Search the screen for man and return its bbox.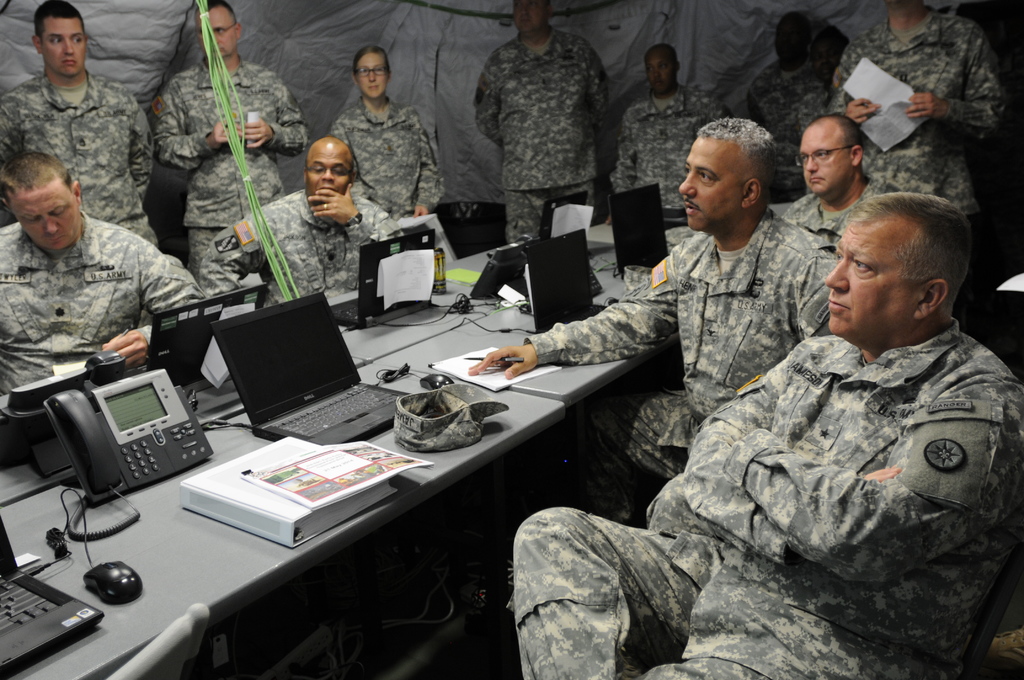
Found: <bbox>193, 139, 398, 314</bbox>.
